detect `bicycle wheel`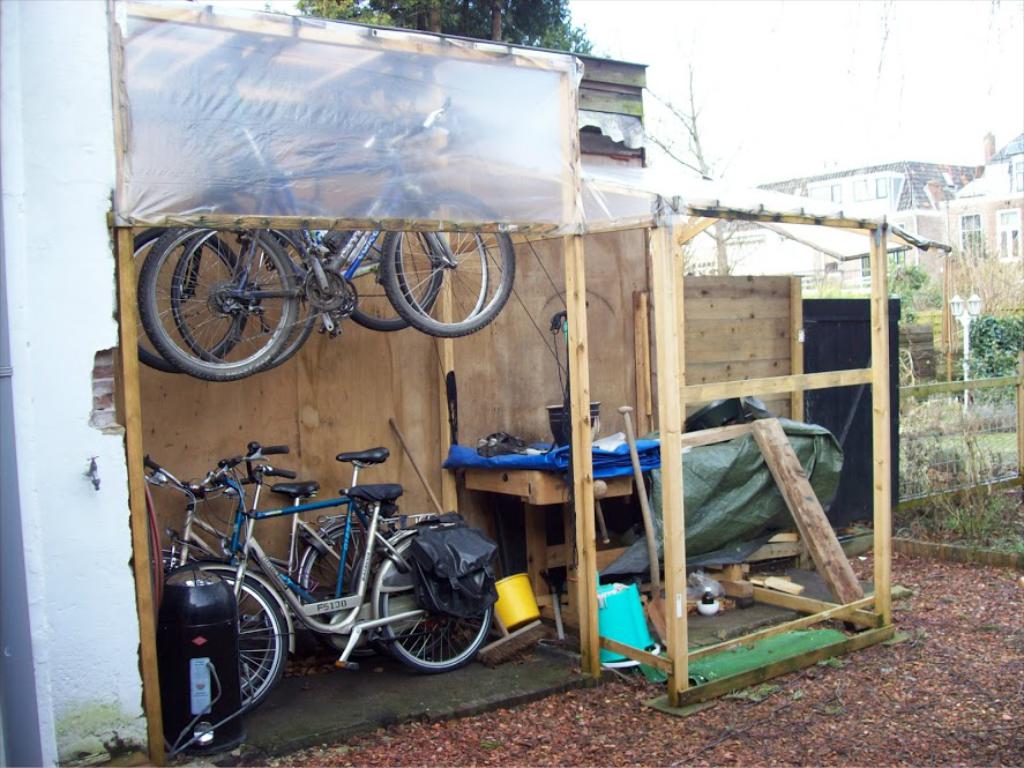
box(294, 517, 381, 627)
